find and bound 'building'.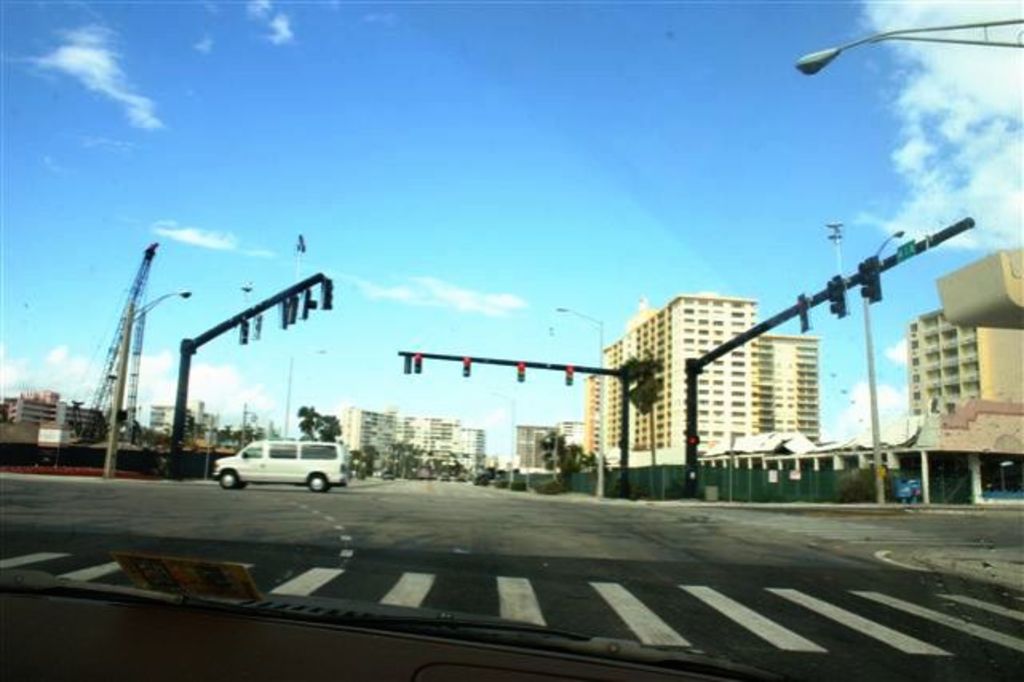
Bound: <bbox>591, 302, 820, 484</bbox>.
